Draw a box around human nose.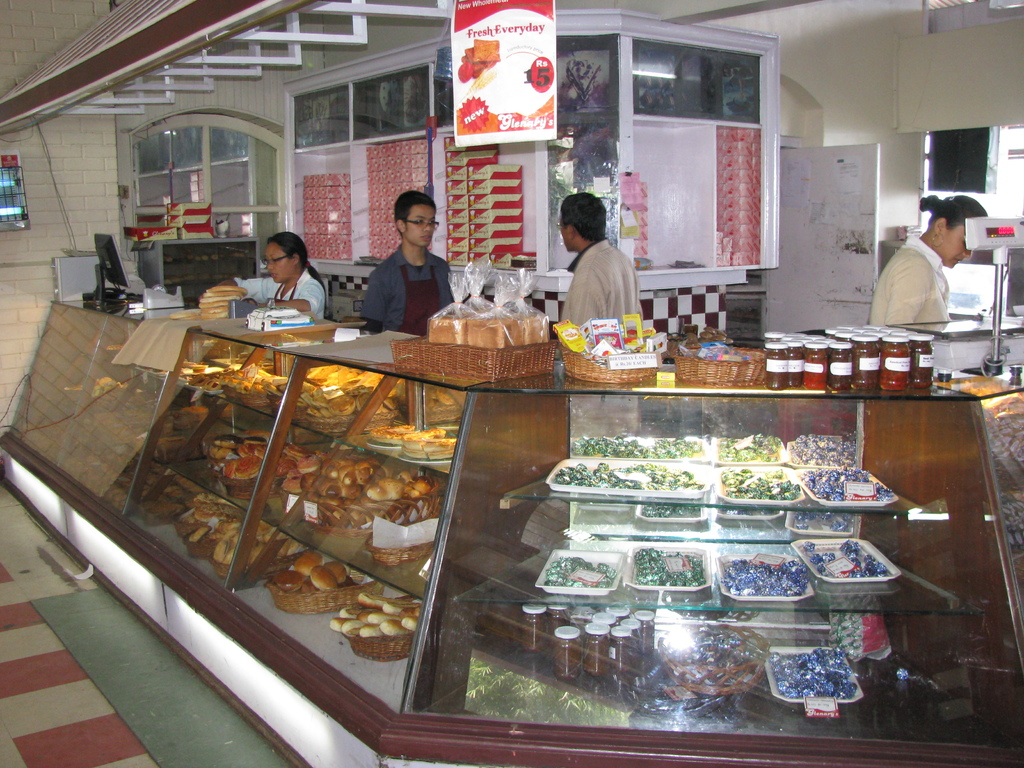
[x1=963, y1=246, x2=972, y2=259].
